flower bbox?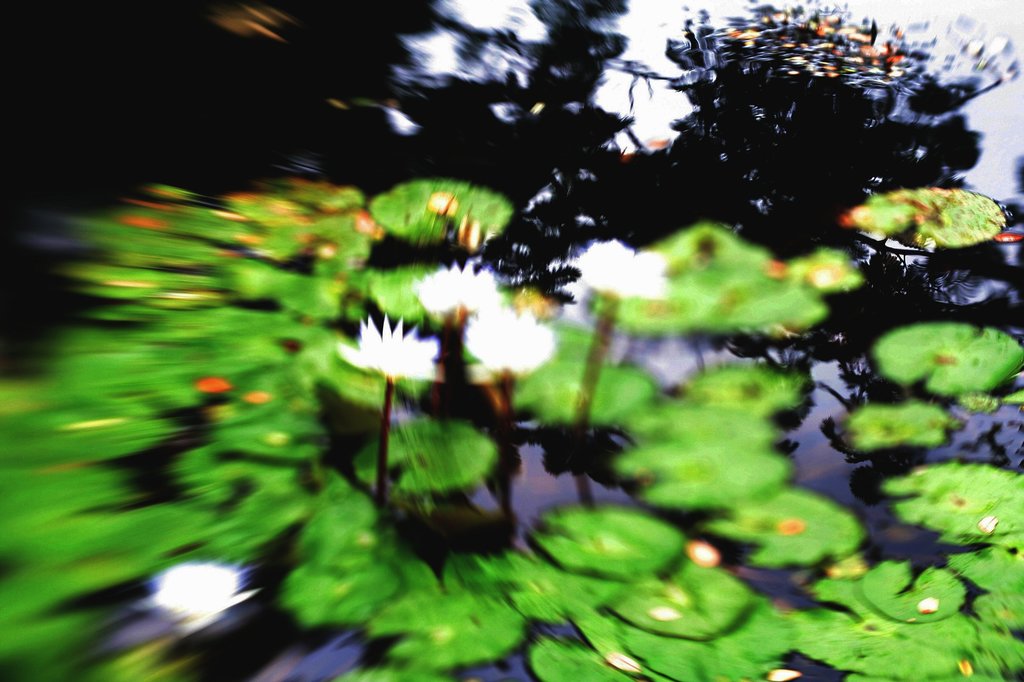
338, 317, 440, 378
